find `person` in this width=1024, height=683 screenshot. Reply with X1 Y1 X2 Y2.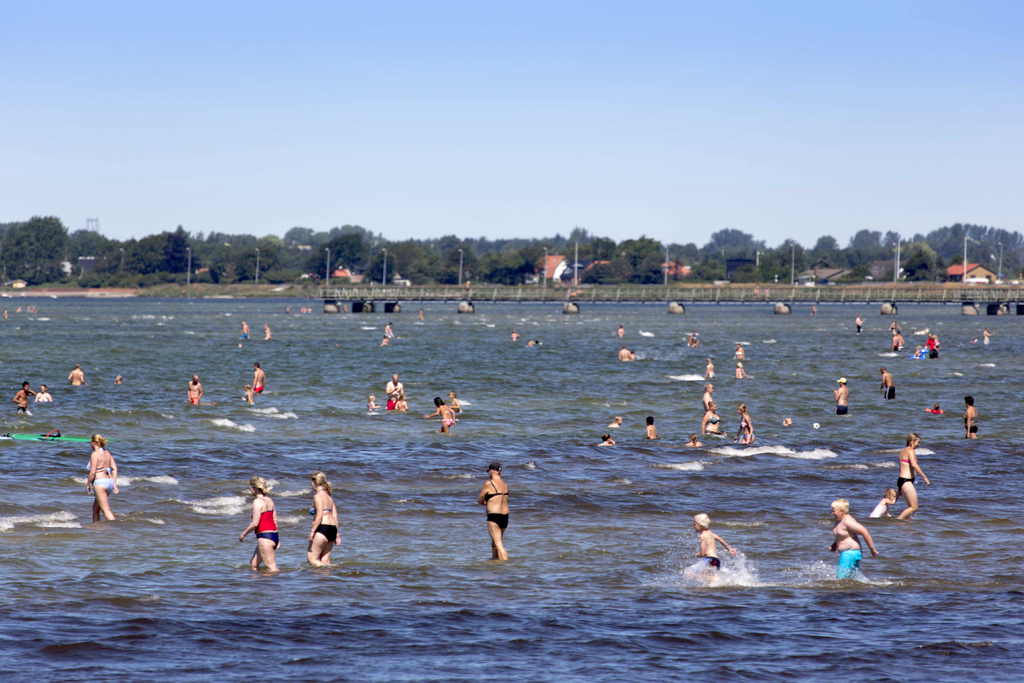
735 401 753 446.
